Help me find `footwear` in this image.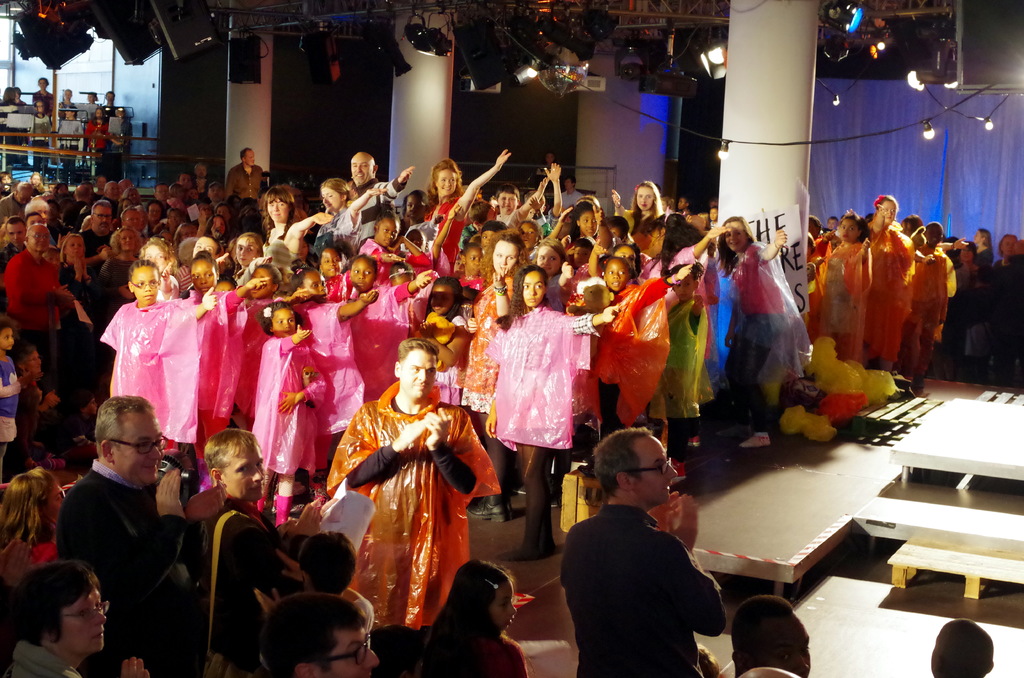
Found it: (x1=545, y1=490, x2=566, y2=510).
